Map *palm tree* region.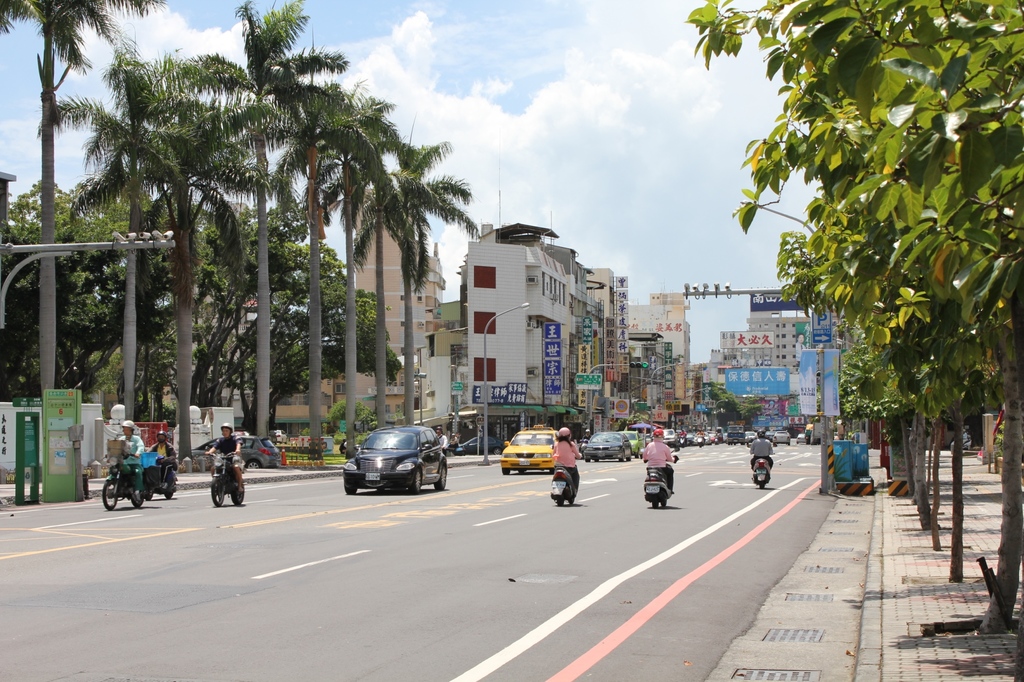
Mapped to (x1=115, y1=49, x2=271, y2=404).
